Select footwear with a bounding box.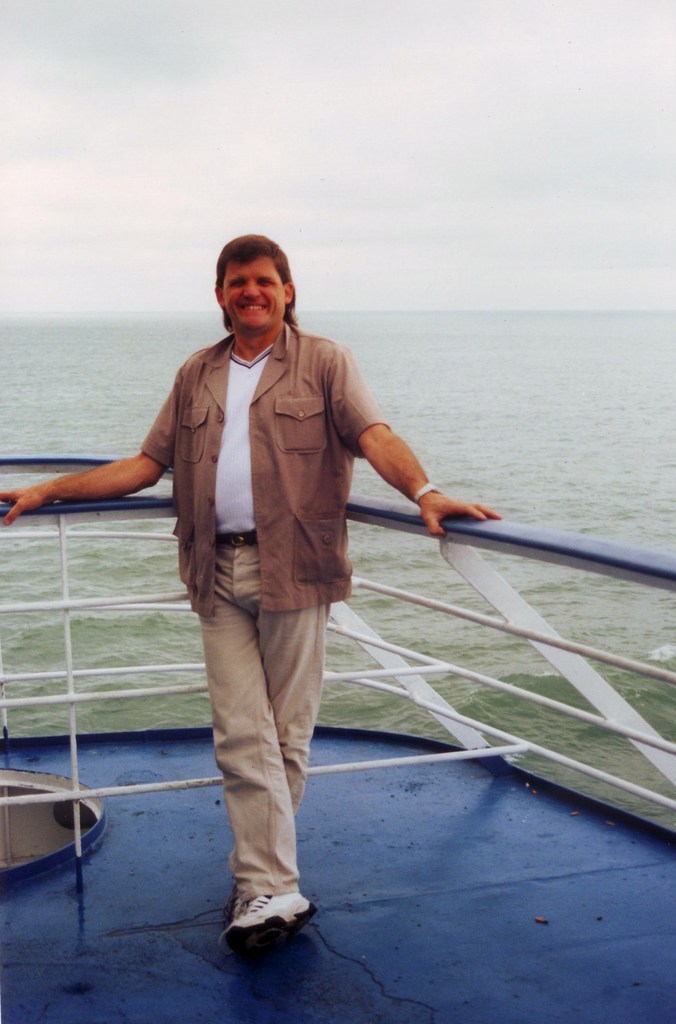
left=209, top=872, right=315, bottom=959.
